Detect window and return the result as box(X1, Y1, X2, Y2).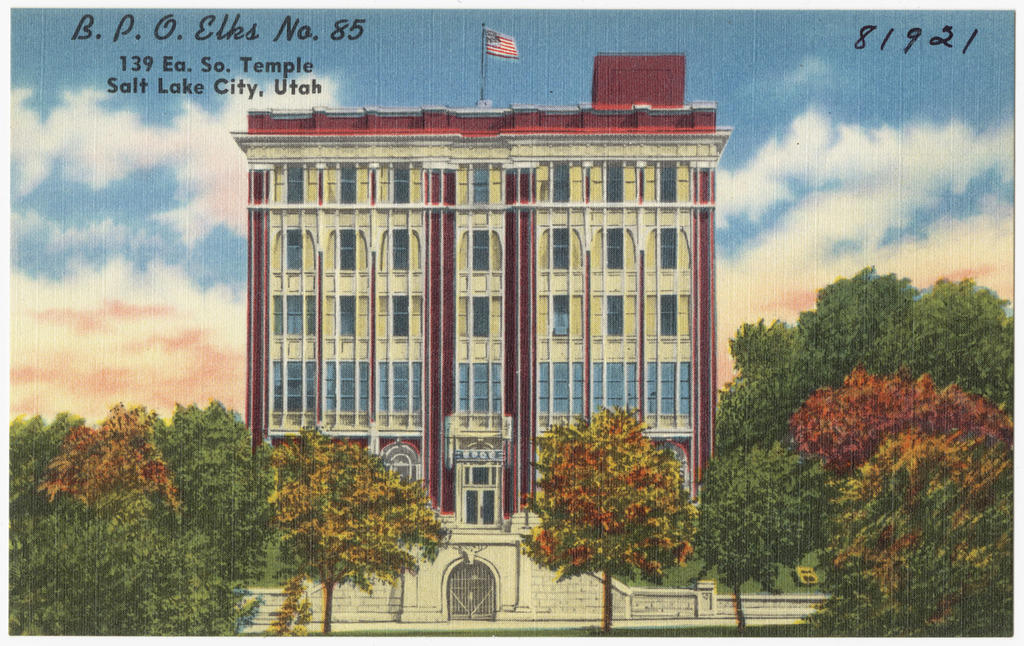
box(261, 163, 331, 211).
